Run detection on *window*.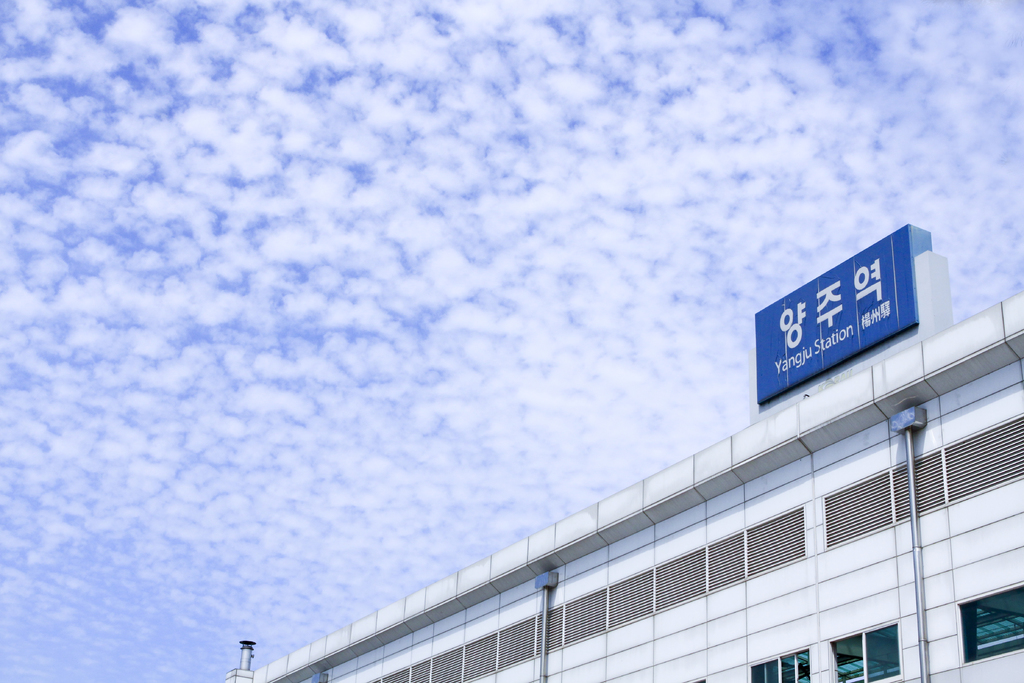
Result: (825,623,908,682).
